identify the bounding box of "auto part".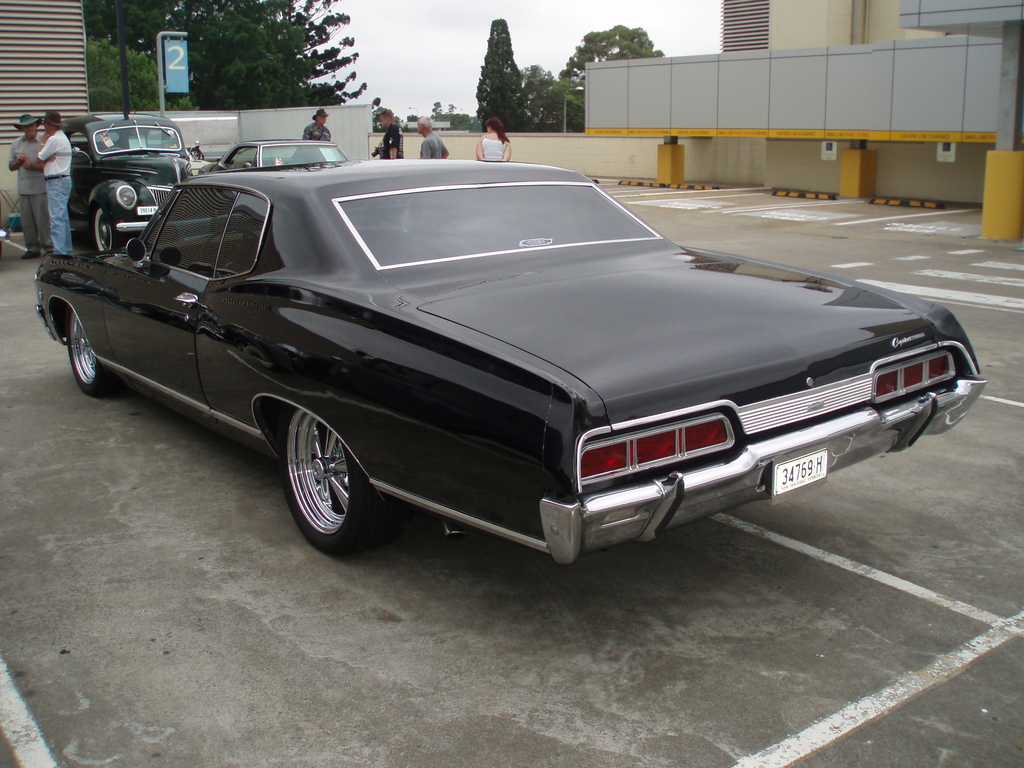
[205,134,349,171].
